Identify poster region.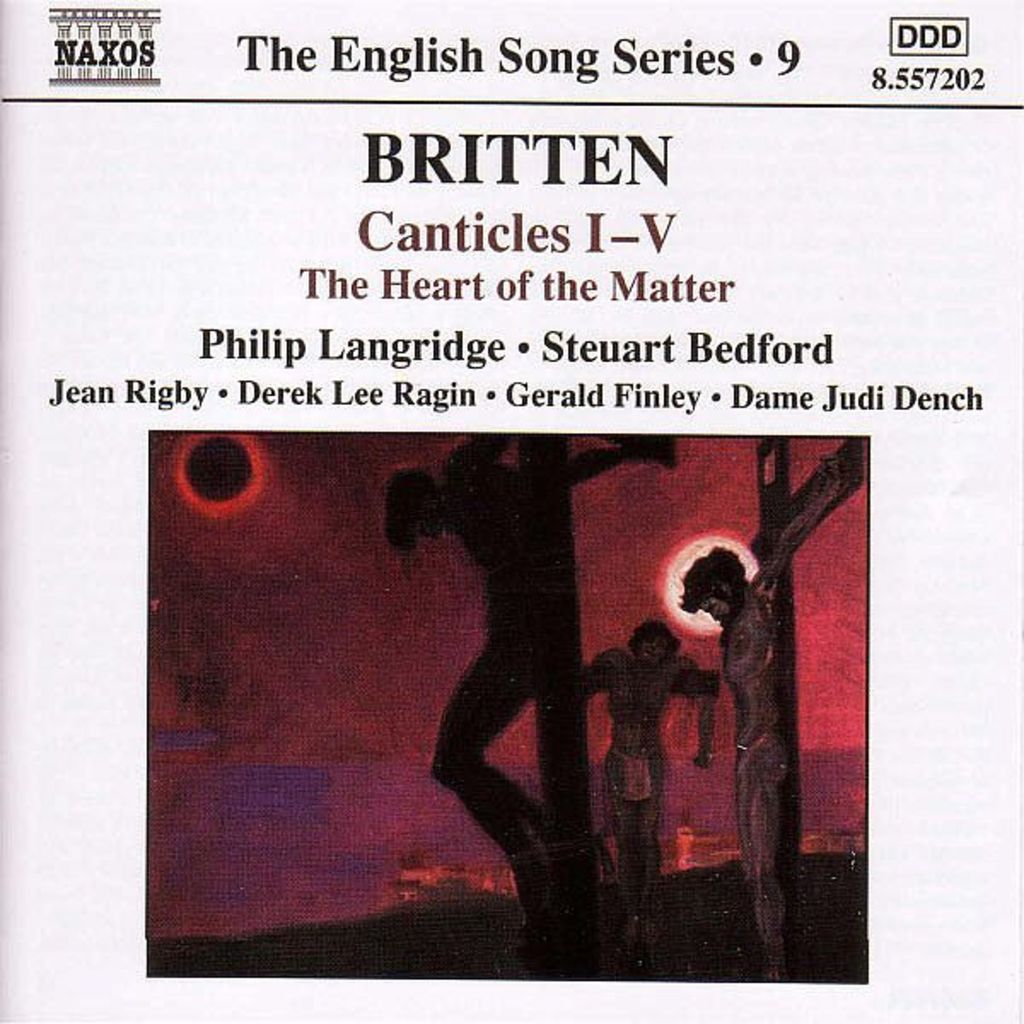
Region: (left=0, top=2, right=1022, bottom=1021).
